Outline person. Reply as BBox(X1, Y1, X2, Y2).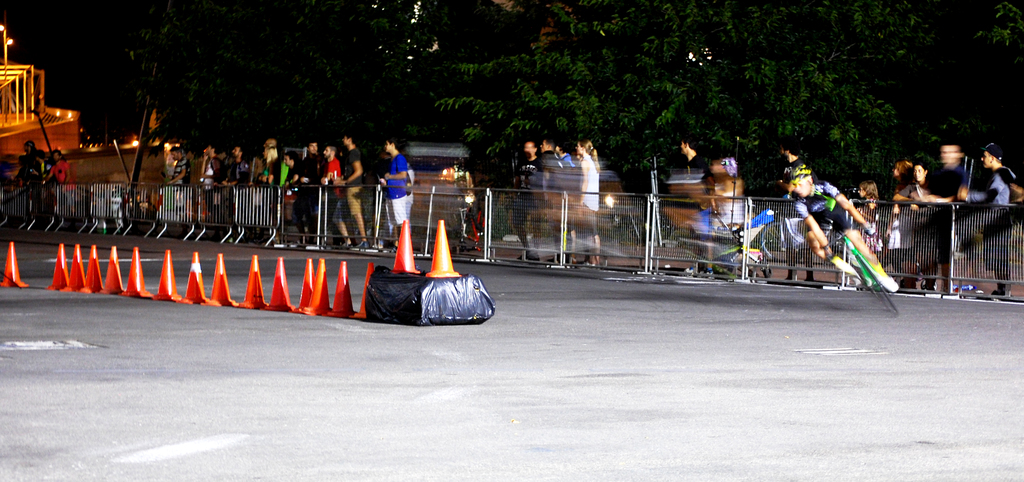
BBox(259, 145, 285, 182).
